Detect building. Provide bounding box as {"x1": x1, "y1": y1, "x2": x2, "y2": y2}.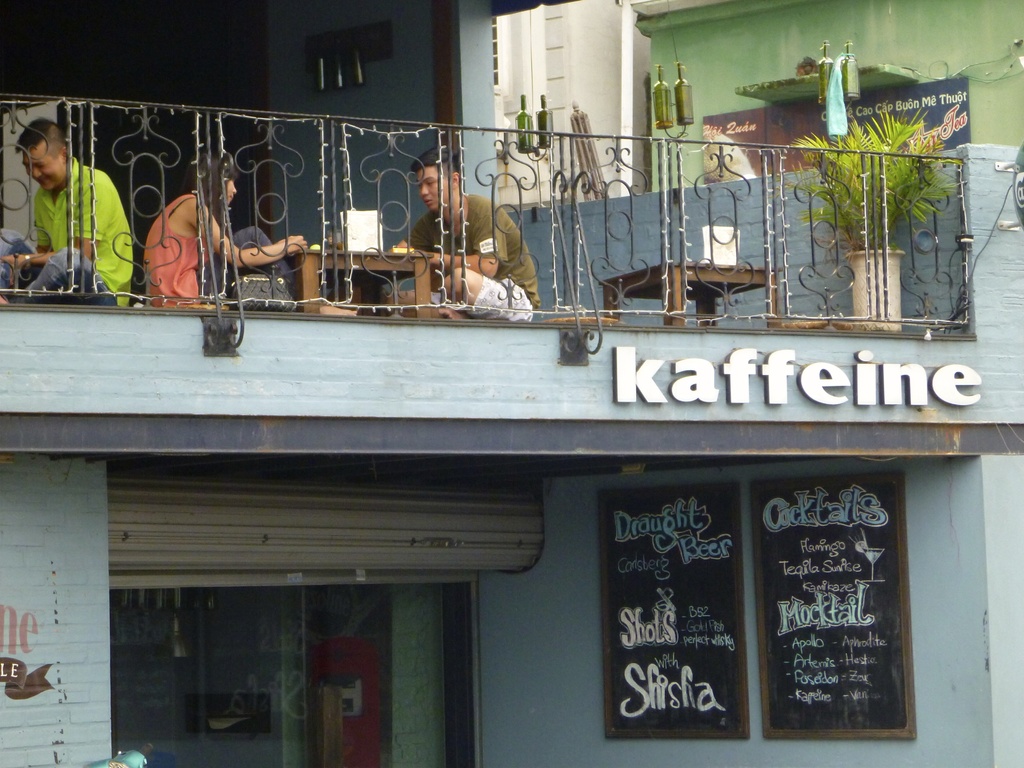
{"x1": 0, "y1": 0, "x2": 1023, "y2": 767}.
